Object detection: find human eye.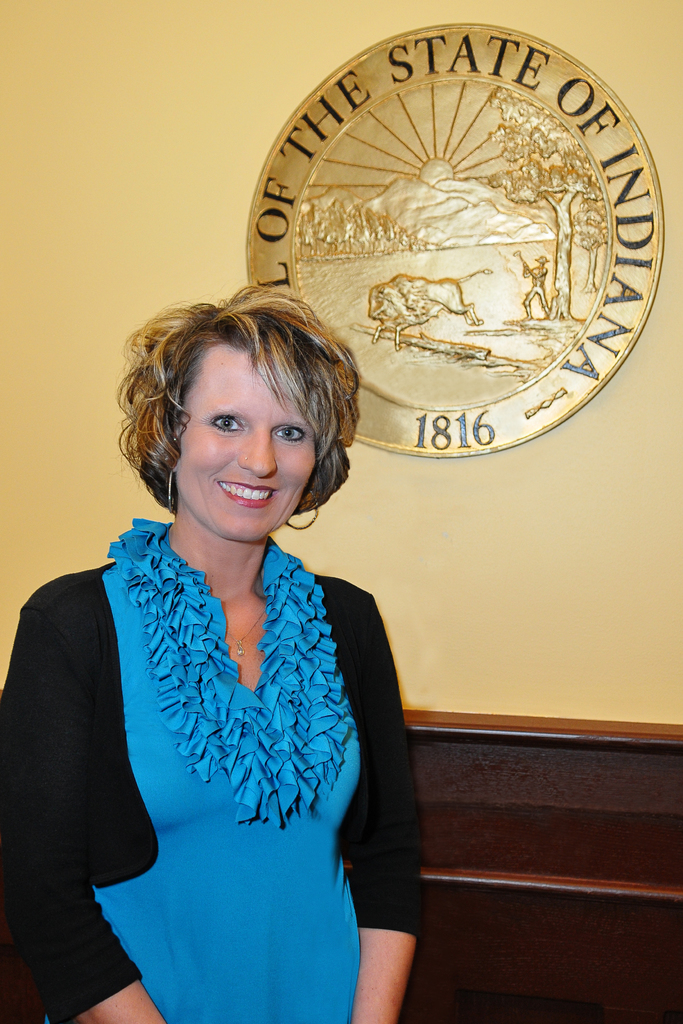
region(202, 414, 244, 436).
